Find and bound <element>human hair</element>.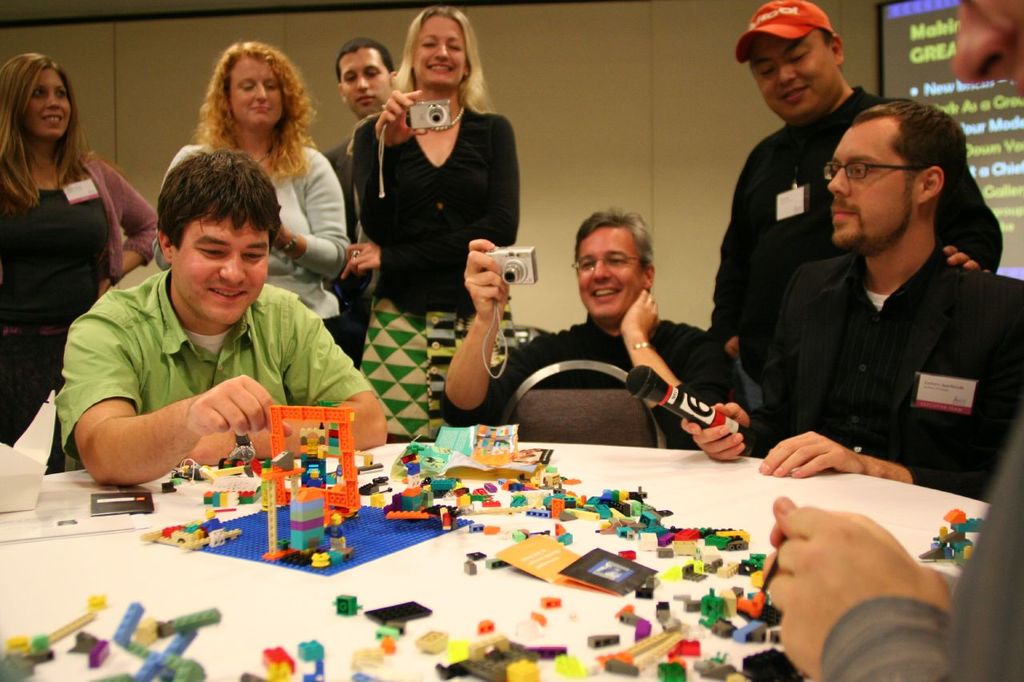
Bound: bbox=(201, 40, 310, 177).
